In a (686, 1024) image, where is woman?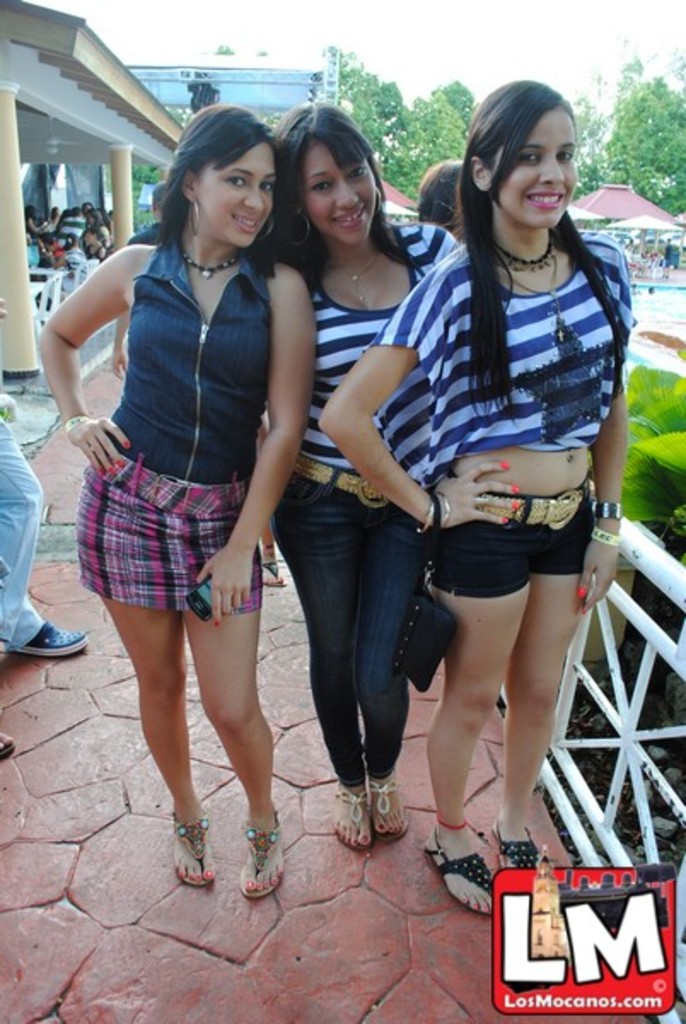
312,72,647,911.
